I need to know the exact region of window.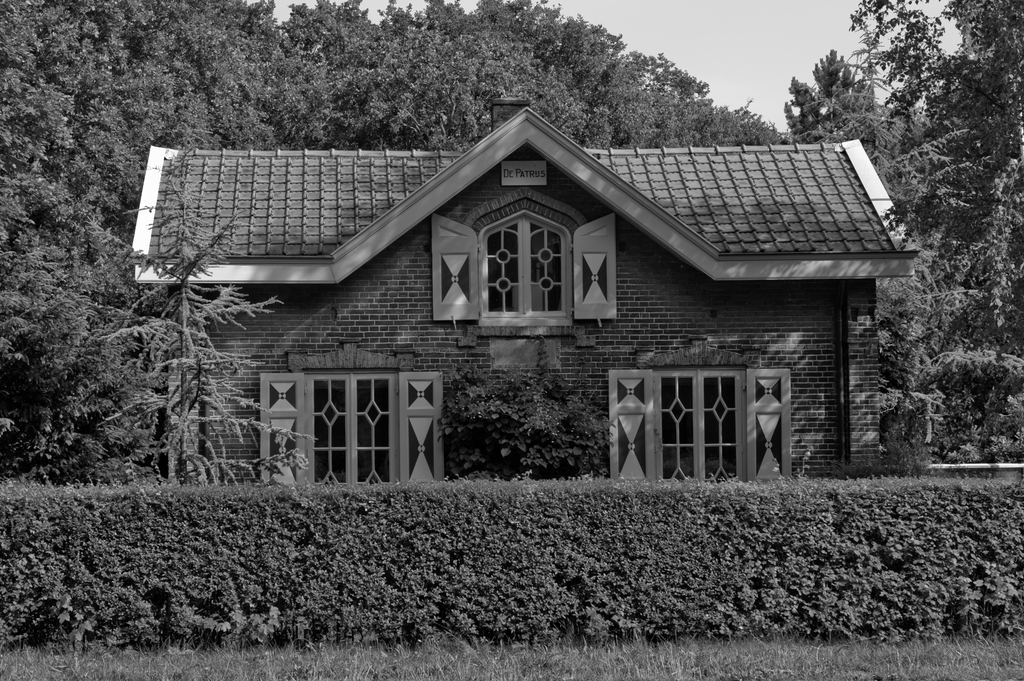
Region: (616, 362, 805, 490).
